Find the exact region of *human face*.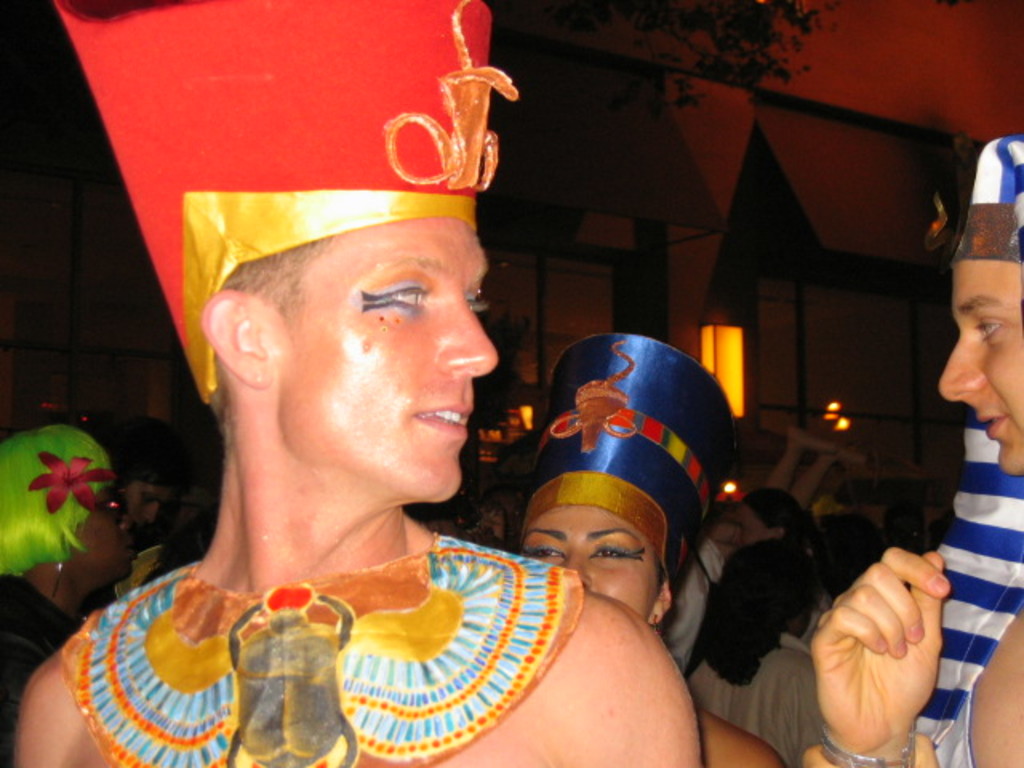
Exact region: [282, 211, 498, 494].
